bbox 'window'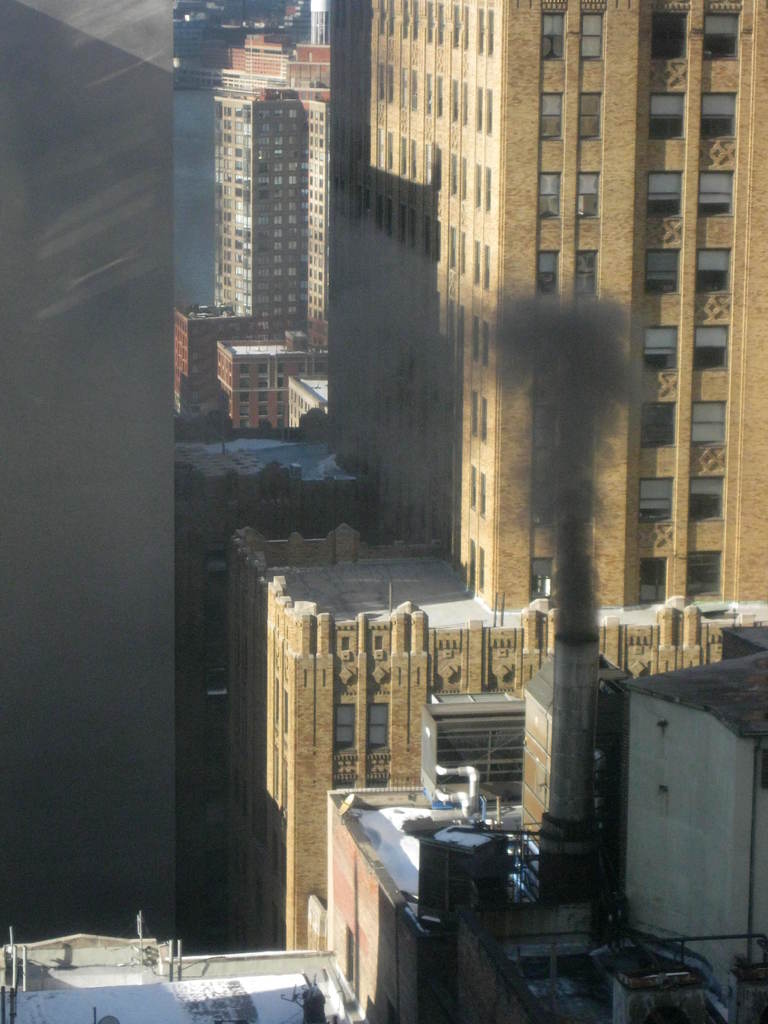
[436,709,543,792]
